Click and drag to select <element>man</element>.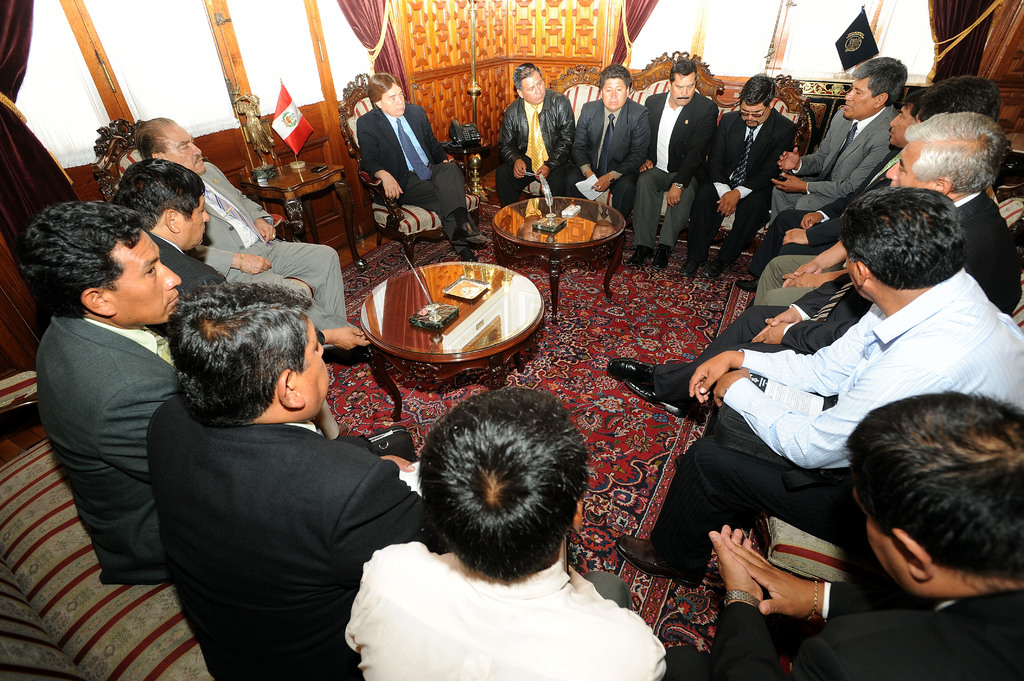
Selection: rect(743, 88, 950, 288).
